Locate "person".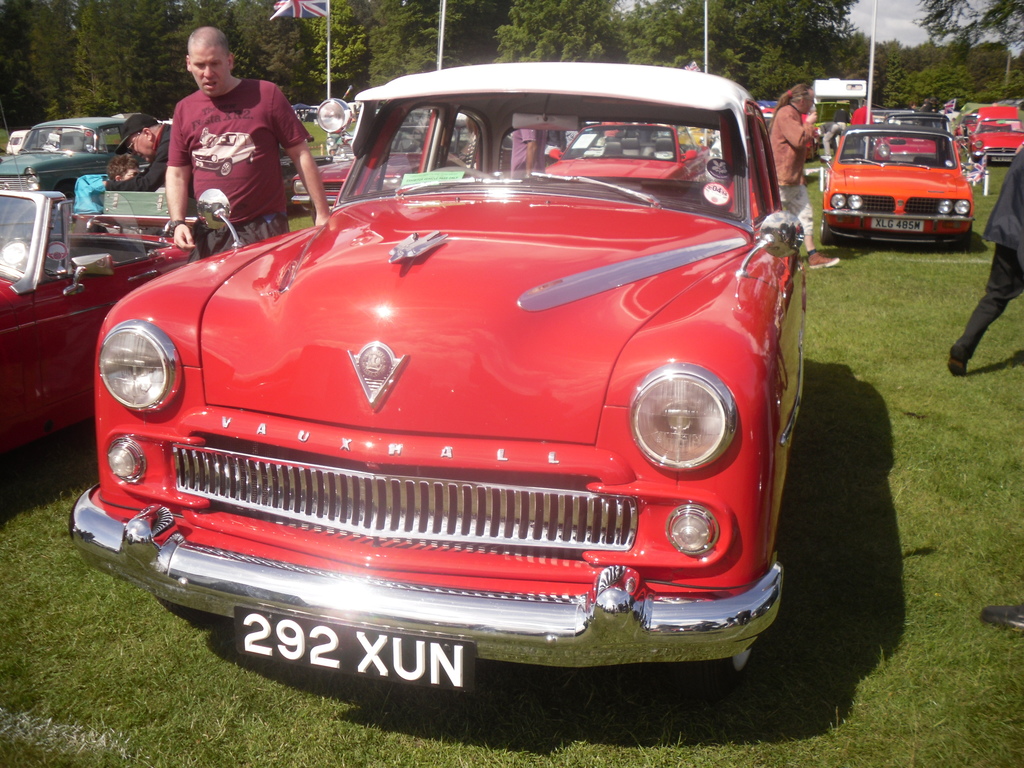
Bounding box: [left=542, top=127, right=570, bottom=165].
